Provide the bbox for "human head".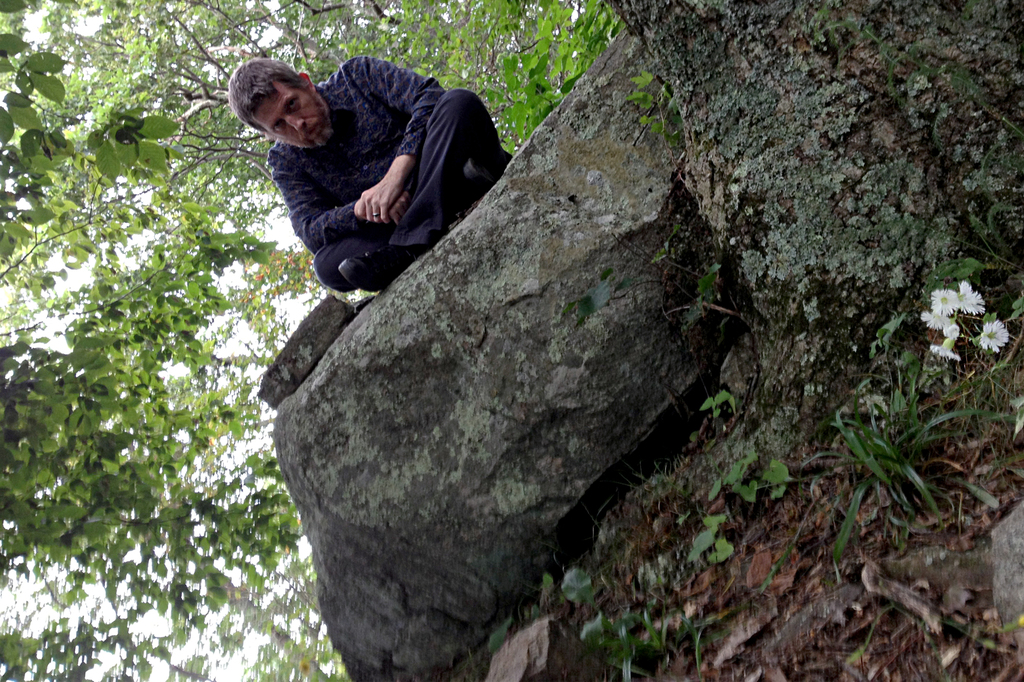
bbox(225, 57, 332, 148).
